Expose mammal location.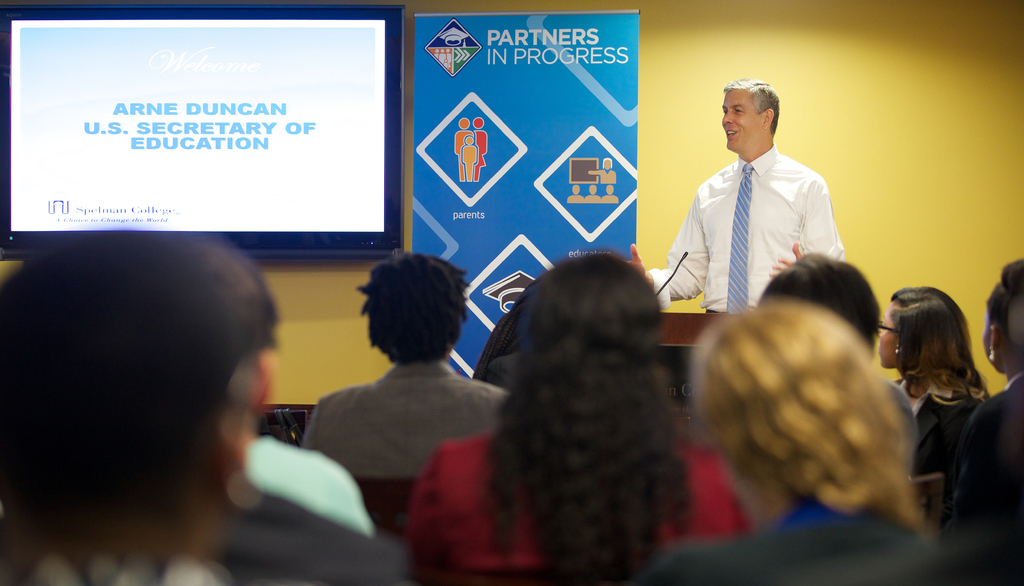
Exposed at l=880, t=286, r=985, b=475.
